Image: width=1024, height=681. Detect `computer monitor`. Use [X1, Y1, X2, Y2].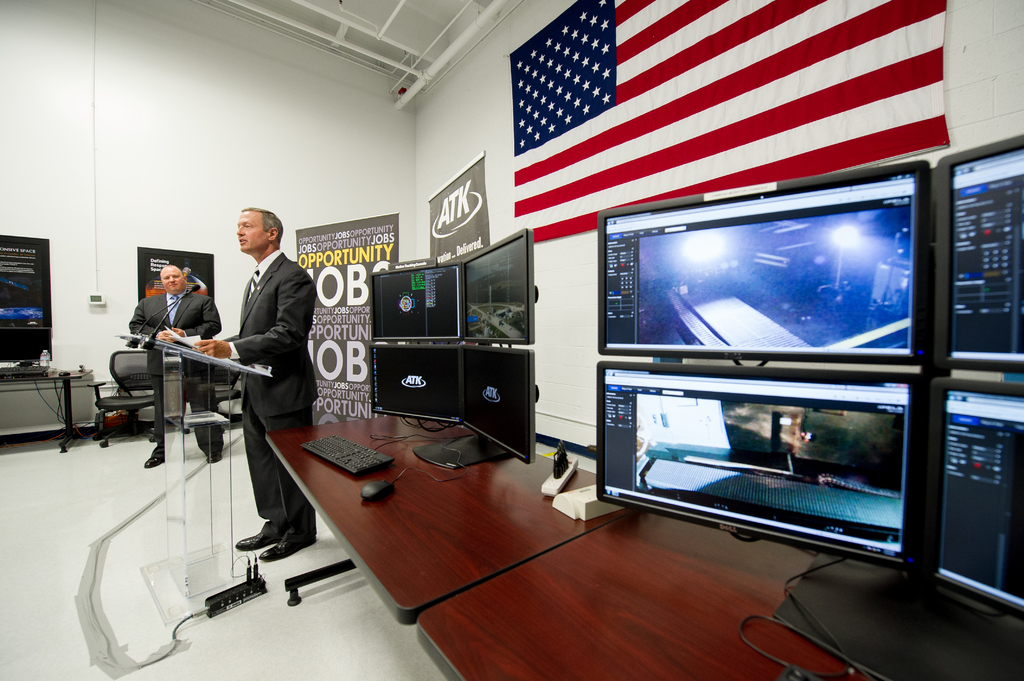
[899, 385, 1023, 633].
